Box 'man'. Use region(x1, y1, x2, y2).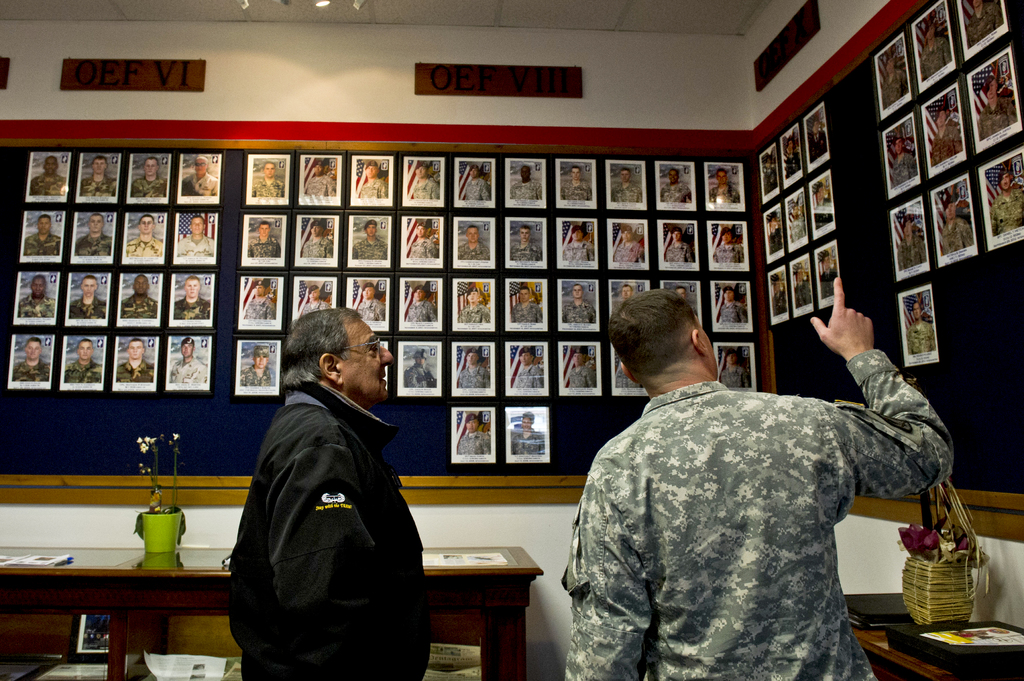
region(622, 284, 636, 306).
